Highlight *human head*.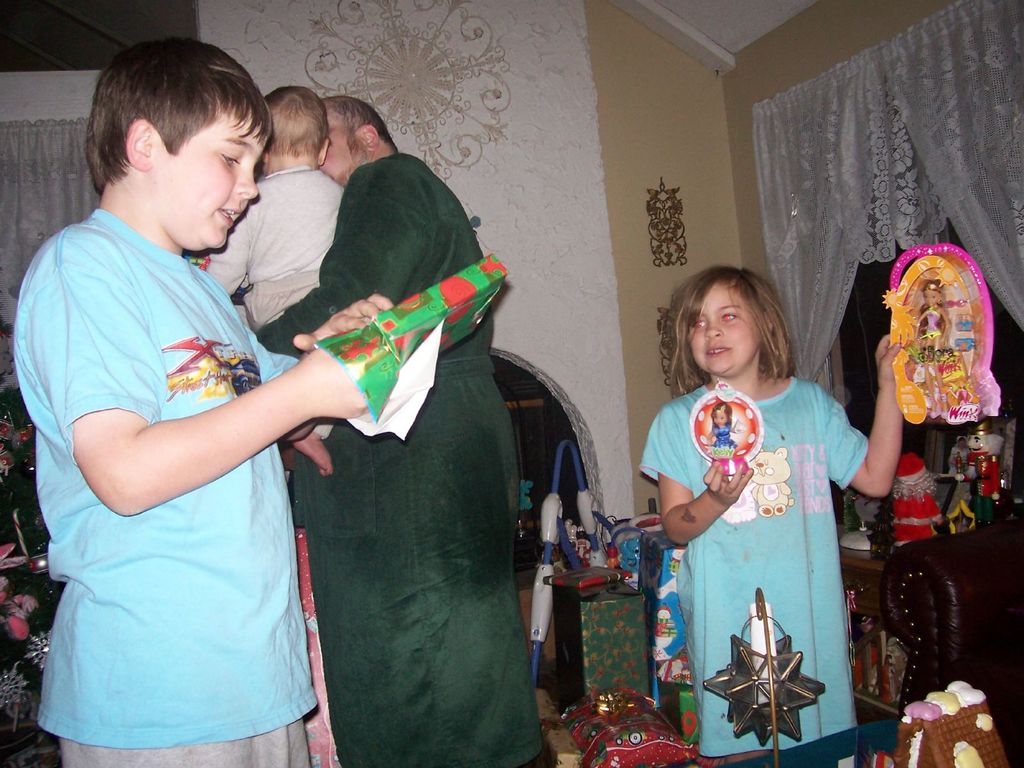
Highlighted region: [x1=317, y1=94, x2=399, y2=188].
